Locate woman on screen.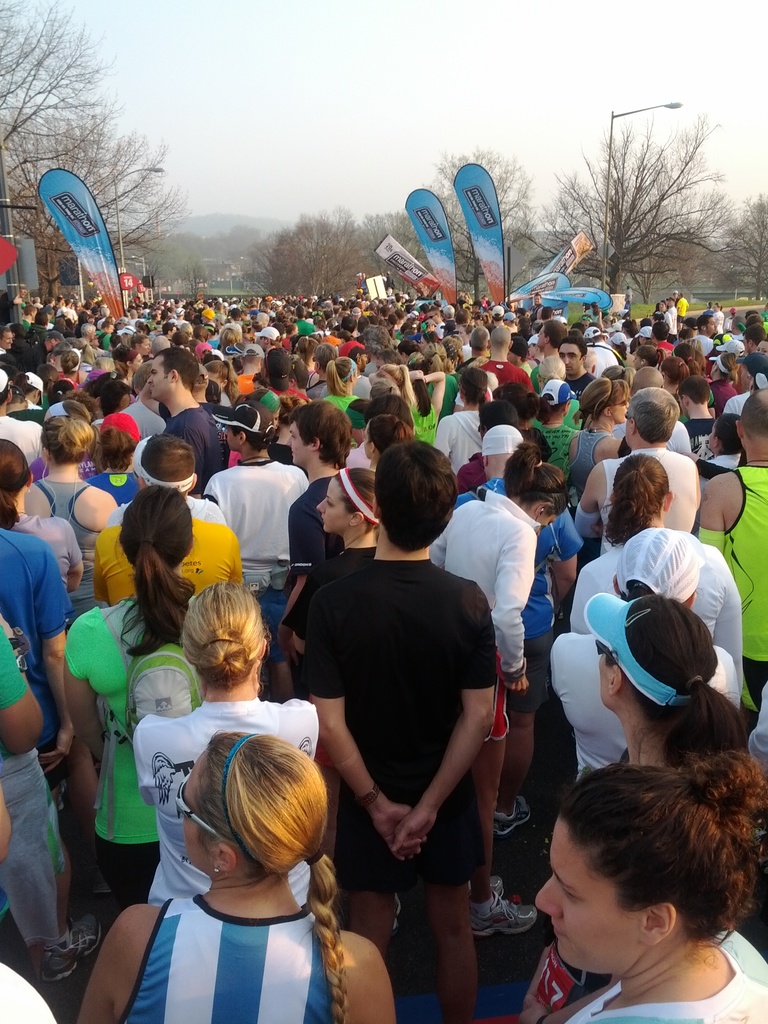
On screen at <box>428,440,564,842</box>.
